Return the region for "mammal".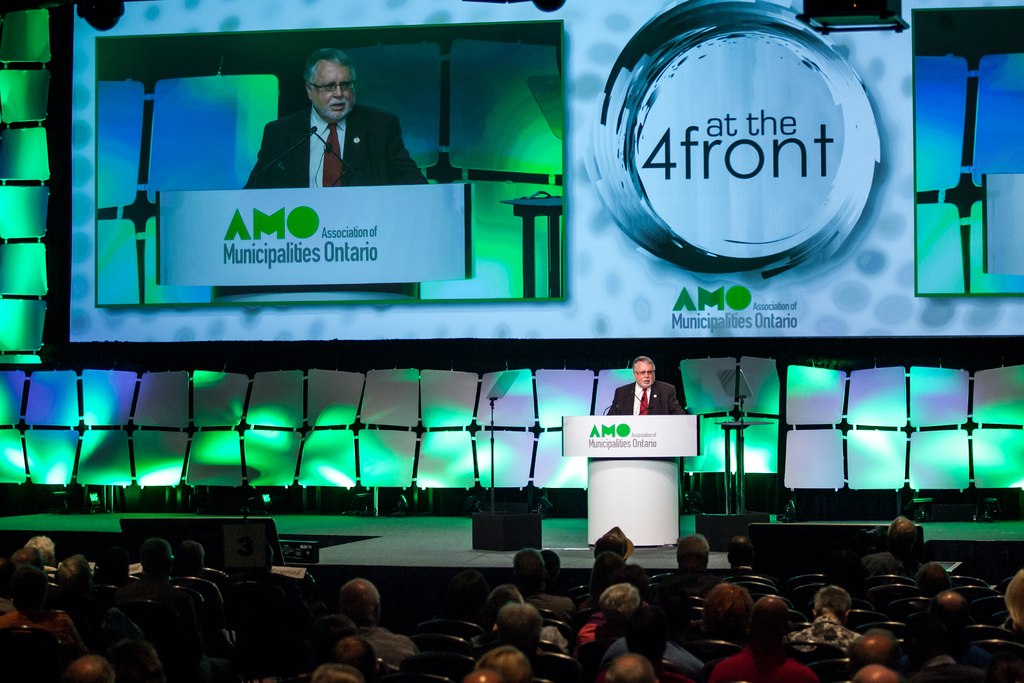
x1=5, y1=545, x2=51, y2=579.
